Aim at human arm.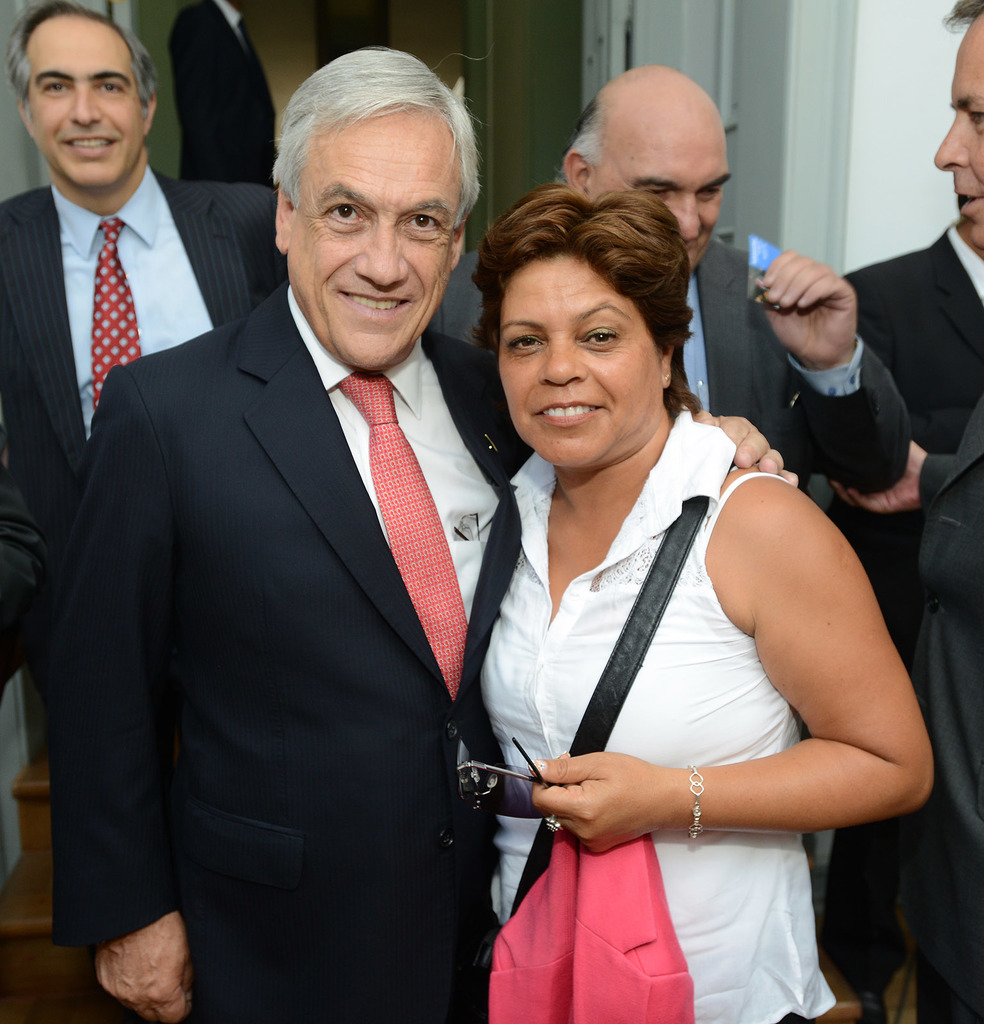
Aimed at rect(221, 181, 294, 300).
